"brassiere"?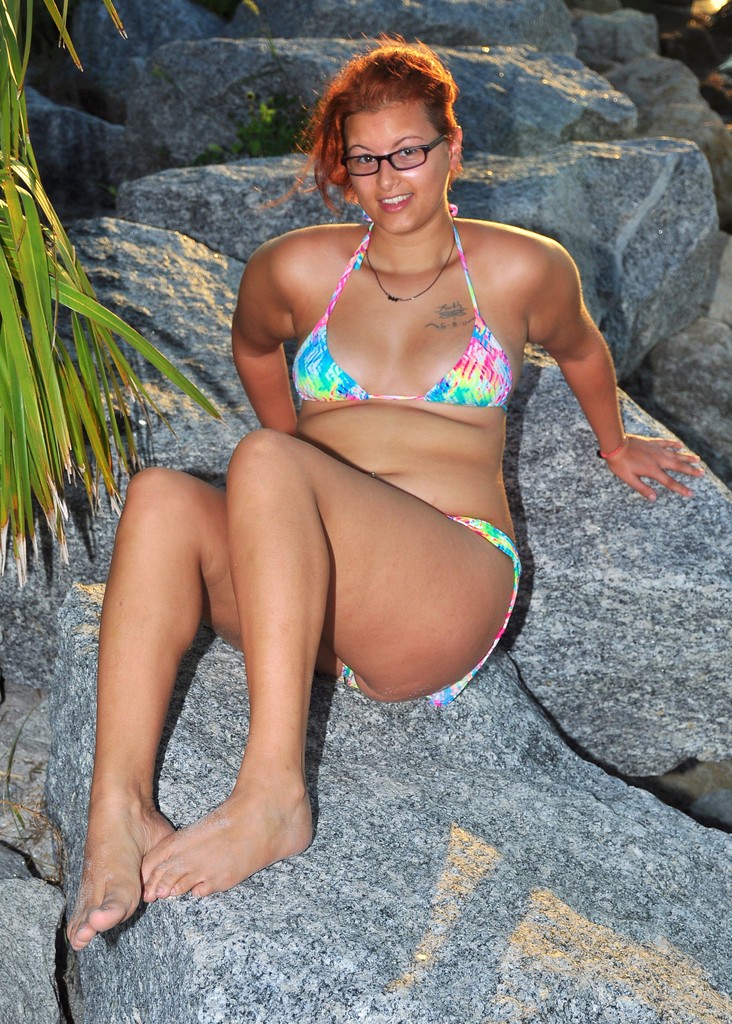
rect(288, 246, 531, 431)
